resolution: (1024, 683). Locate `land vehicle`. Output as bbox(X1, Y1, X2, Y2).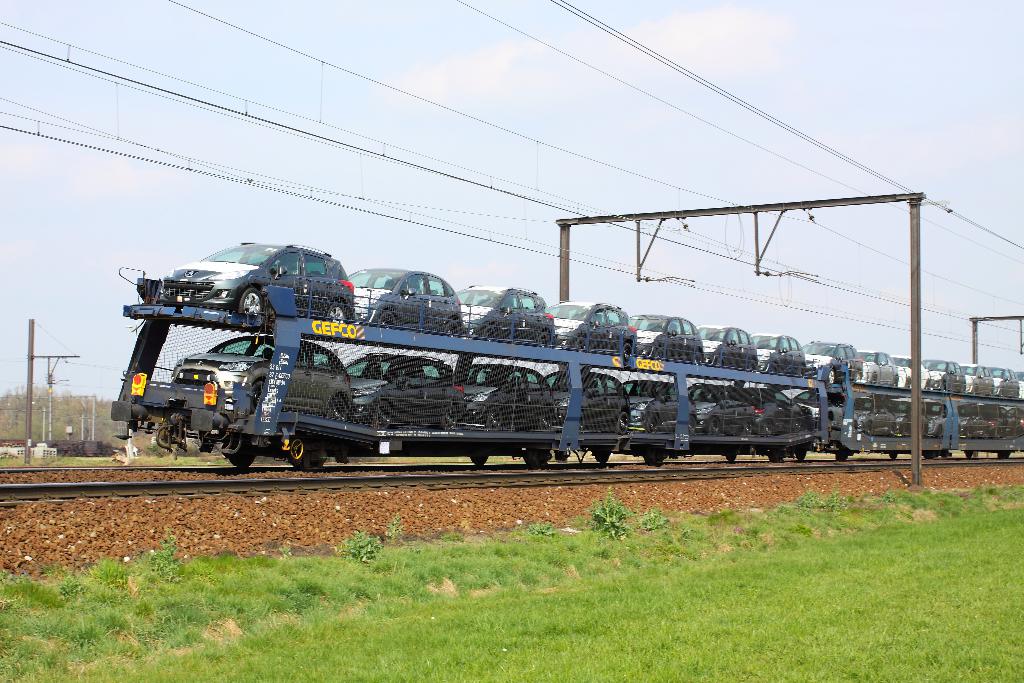
bbox(170, 334, 353, 422).
